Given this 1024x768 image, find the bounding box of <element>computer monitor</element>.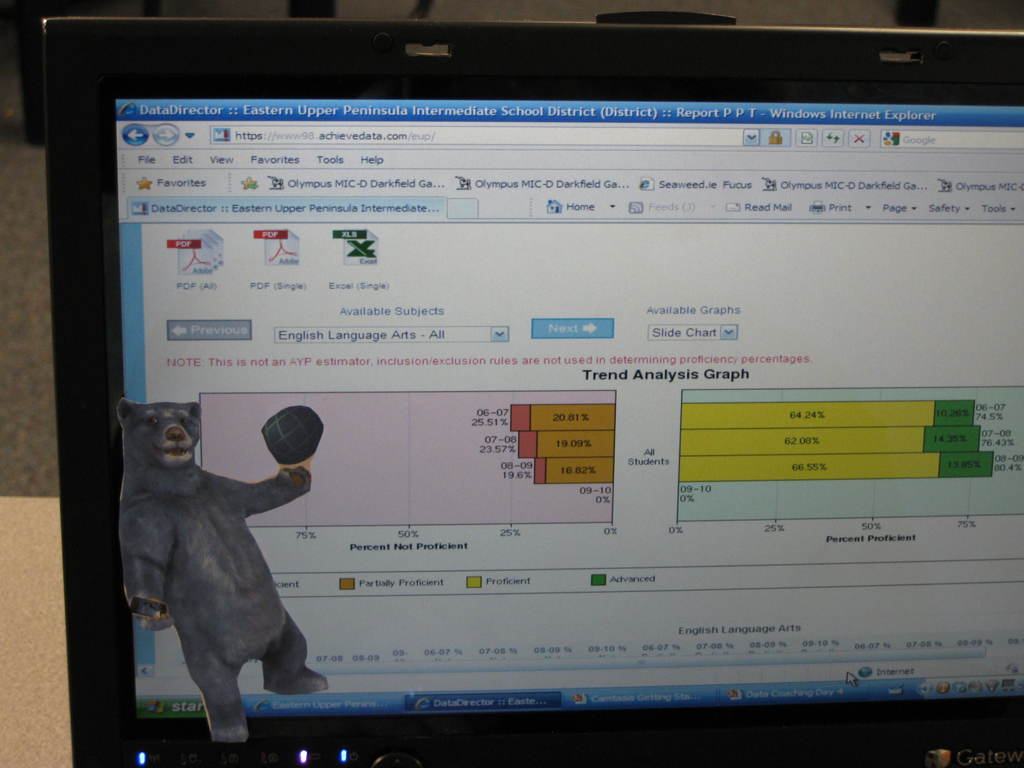
bbox(29, 21, 1023, 752).
